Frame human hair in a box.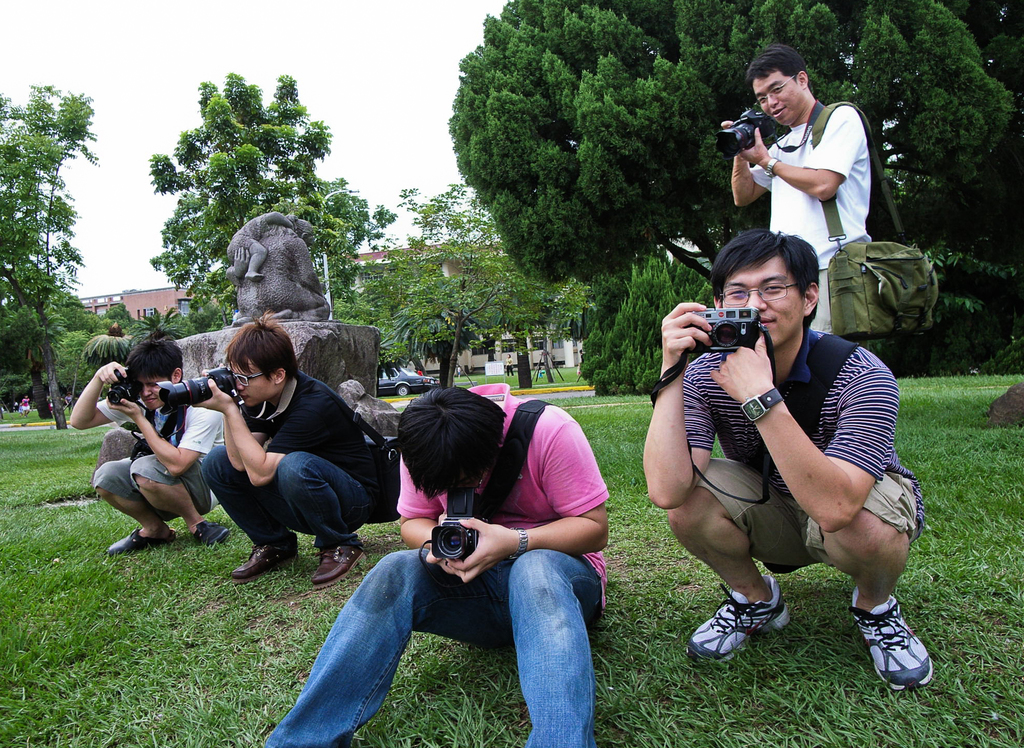
select_region(729, 225, 836, 315).
